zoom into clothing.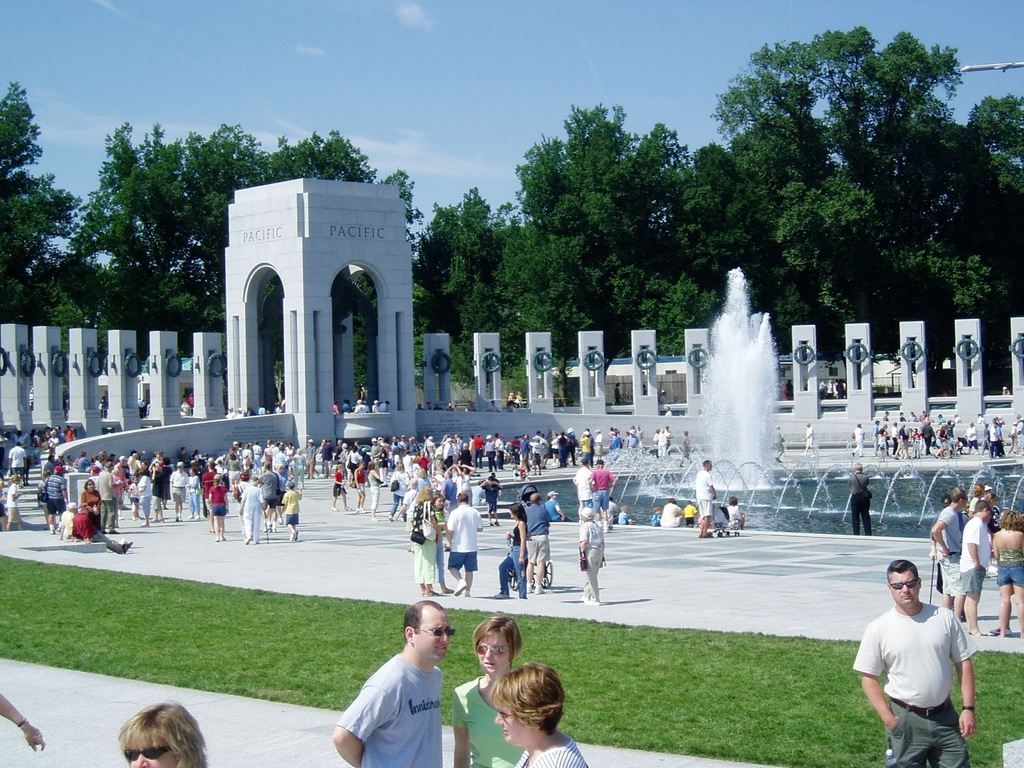
Zoom target: pyautogui.locateOnScreen(124, 458, 140, 475).
